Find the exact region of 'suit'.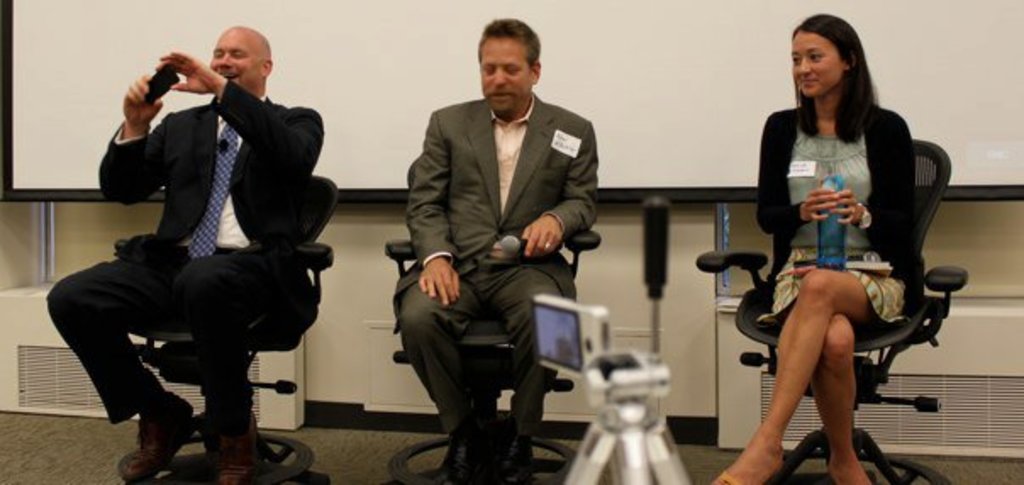
Exact region: pyautogui.locateOnScreen(392, 93, 624, 483).
